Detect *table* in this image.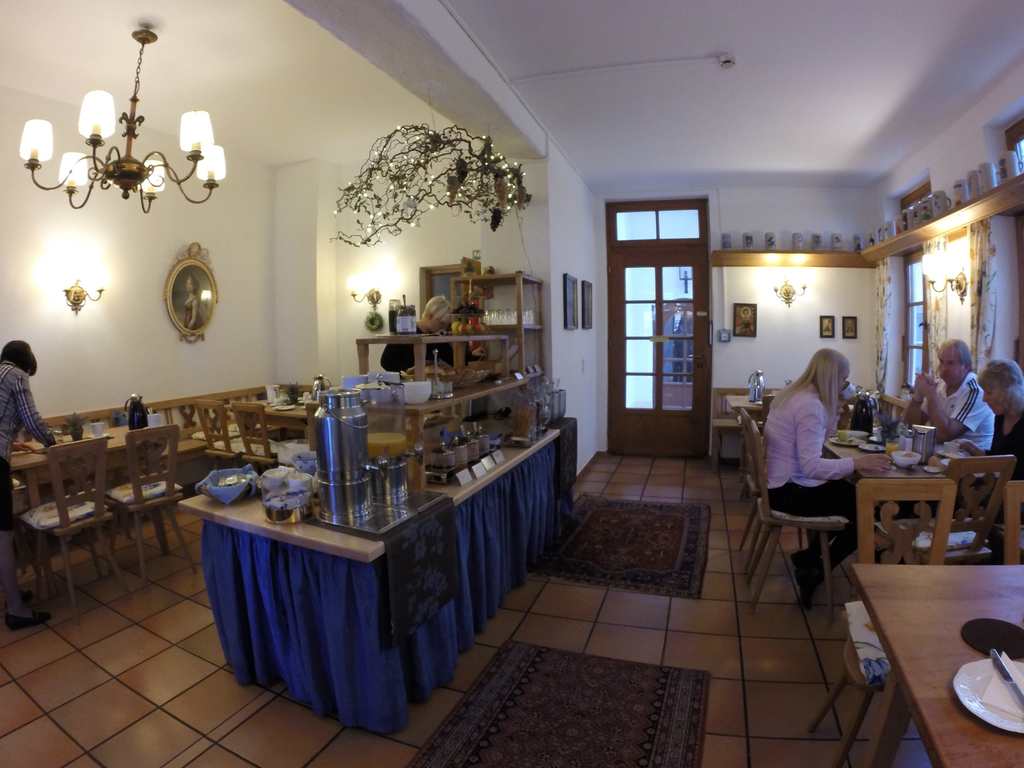
Detection: l=821, t=440, r=949, b=480.
